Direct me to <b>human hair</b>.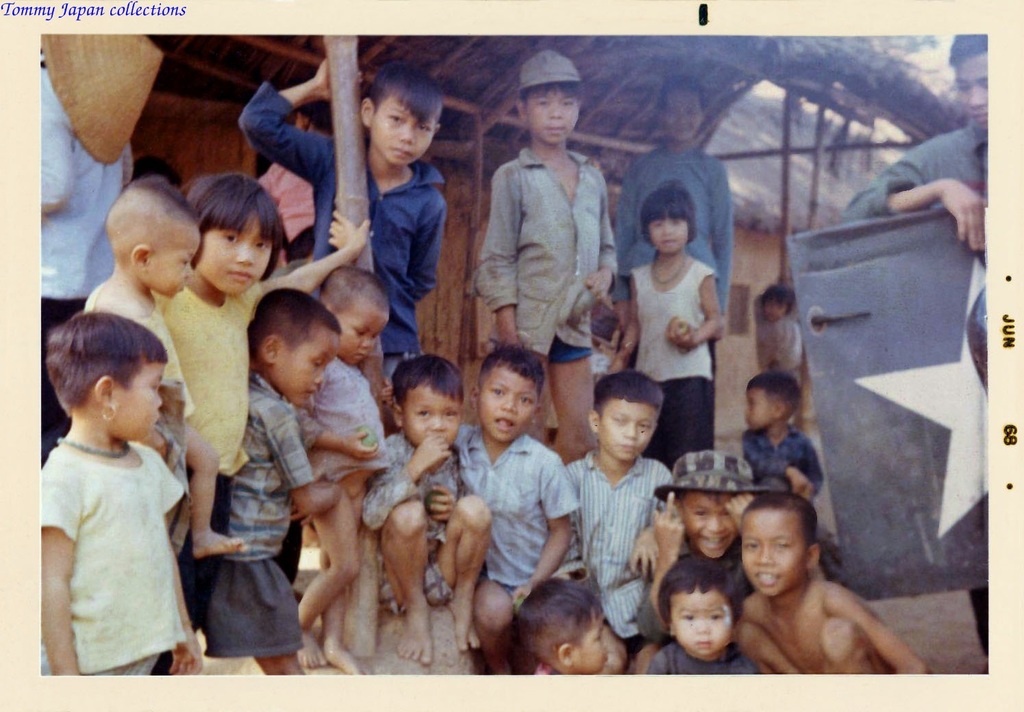
Direction: {"x1": 947, "y1": 32, "x2": 990, "y2": 68}.
